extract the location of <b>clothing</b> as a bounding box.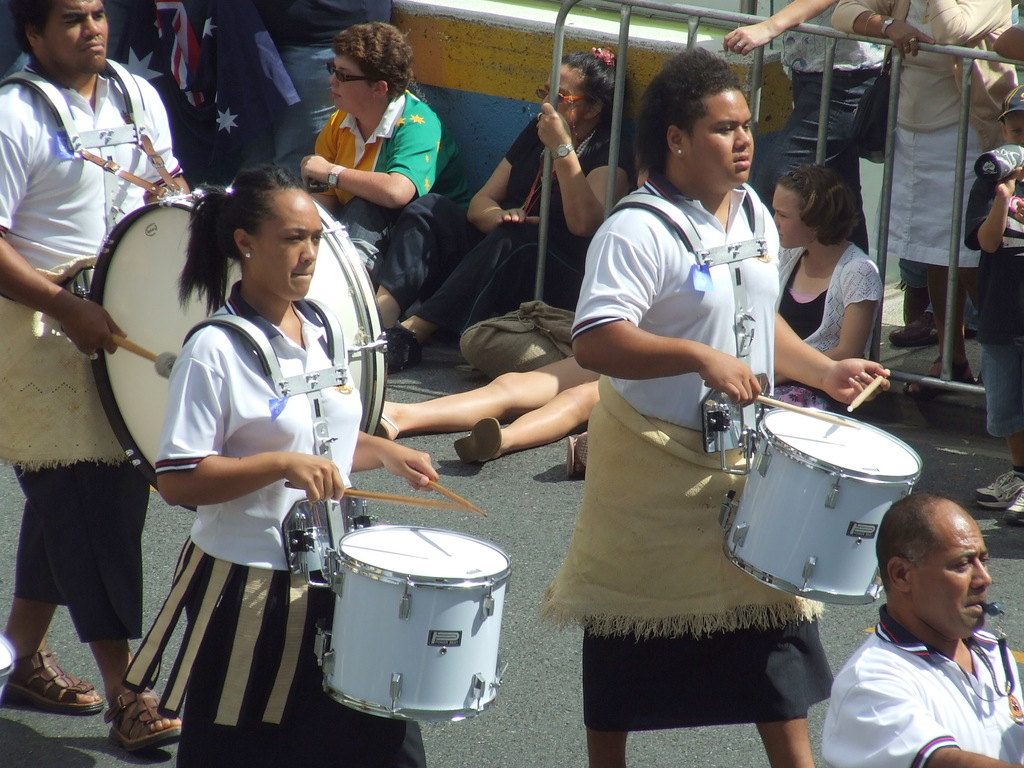
bbox(309, 95, 473, 285).
